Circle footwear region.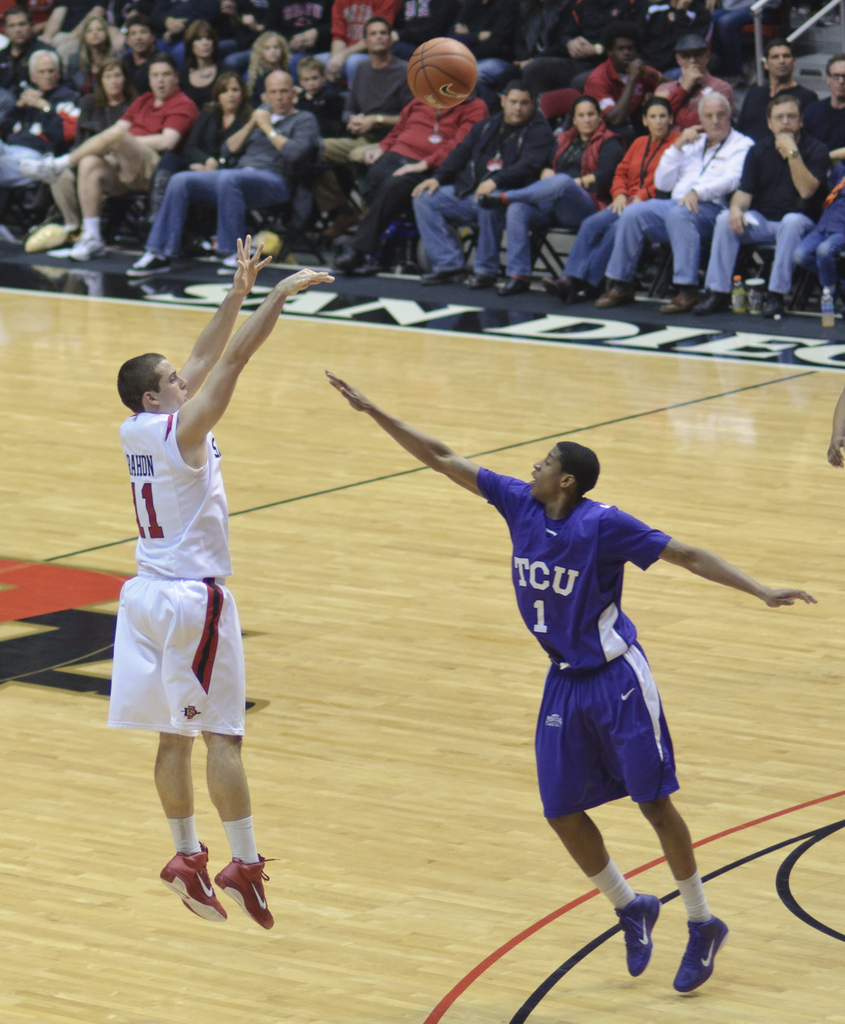
Region: [762, 288, 787, 319].
